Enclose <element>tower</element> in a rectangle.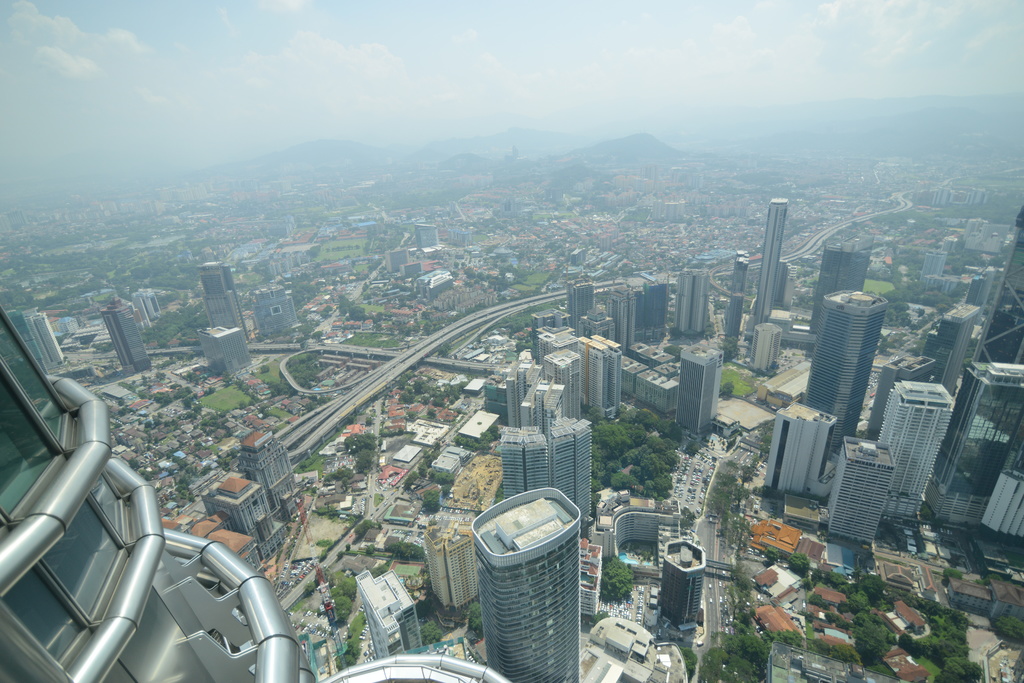
[813, 437, 897, 545].
